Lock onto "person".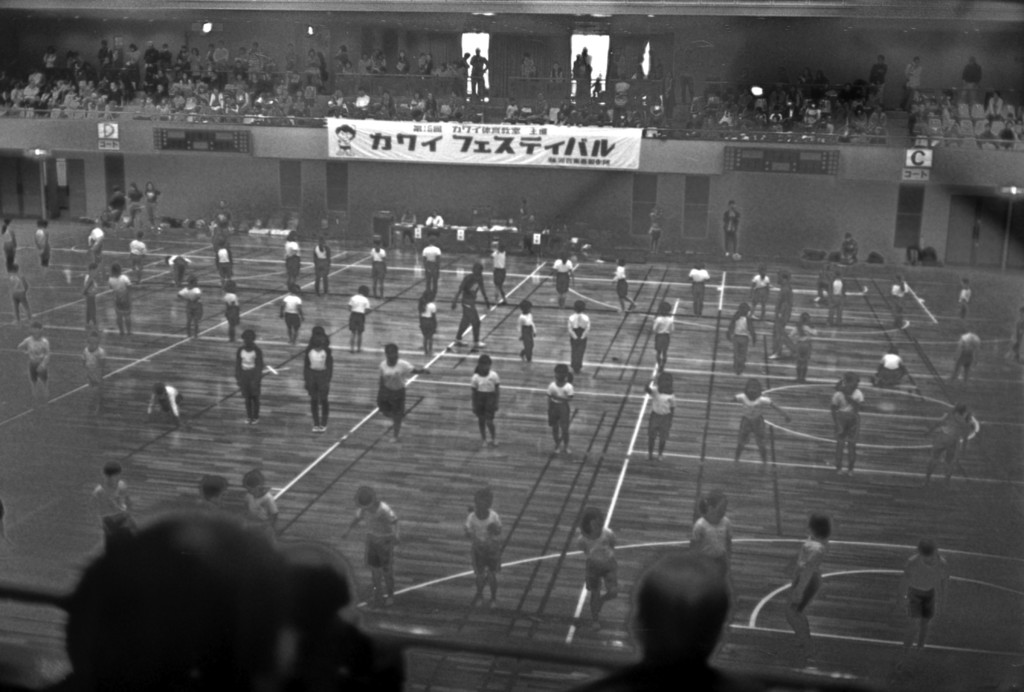
Locked: bbox(209, 197, 236, 238).
